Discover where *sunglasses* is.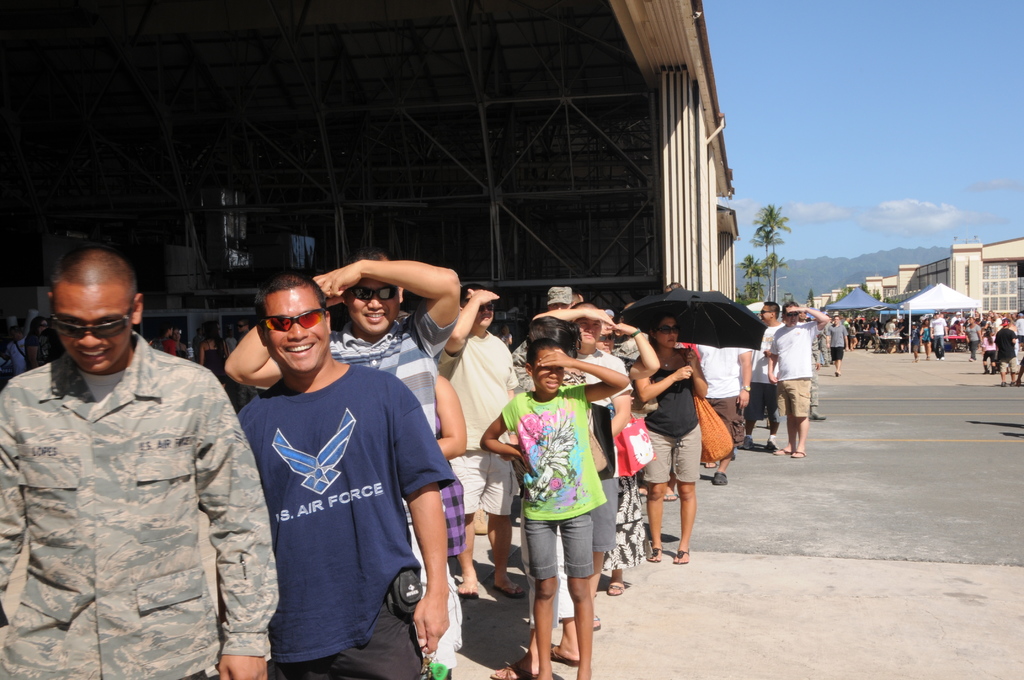
Discovered at l=348, t=289, r=403, b=302.
